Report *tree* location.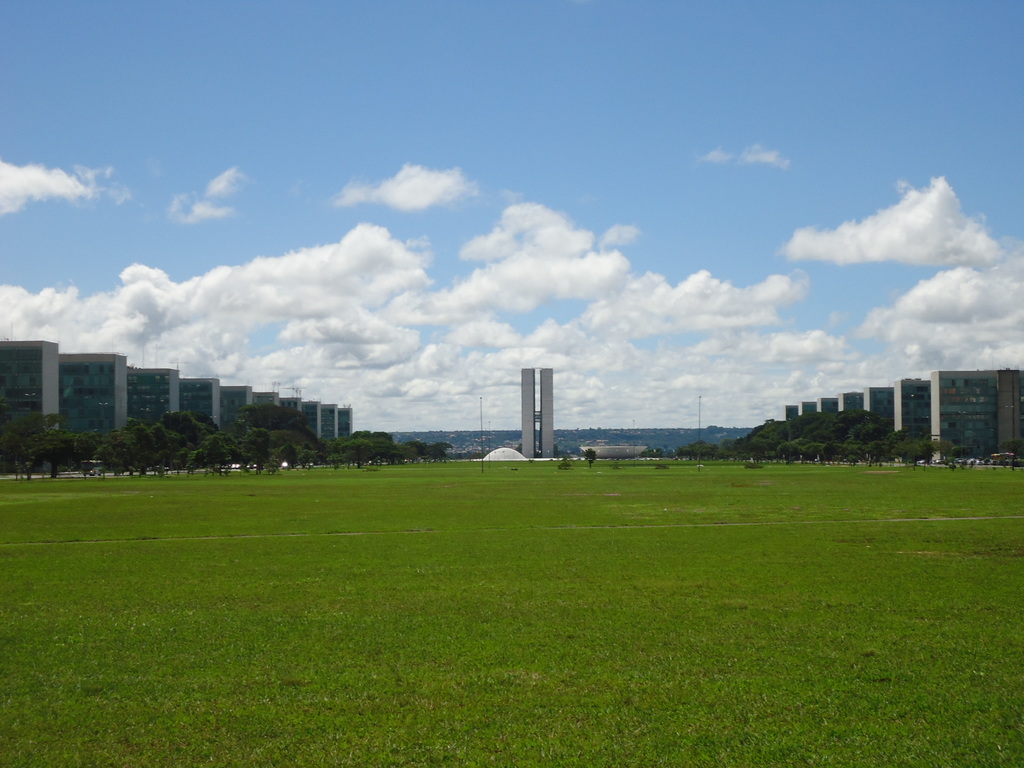
Report: 27 429 73 470.
